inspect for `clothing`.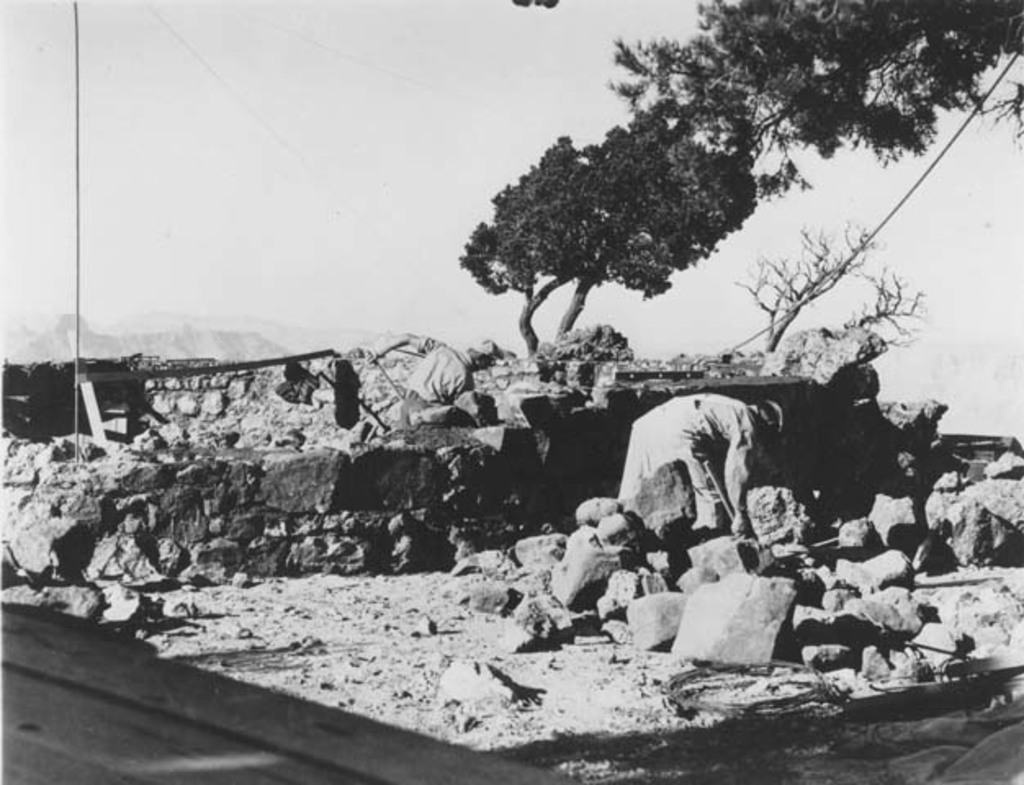
Inspection: (left=610, top=388, right=777, bottom=535).
